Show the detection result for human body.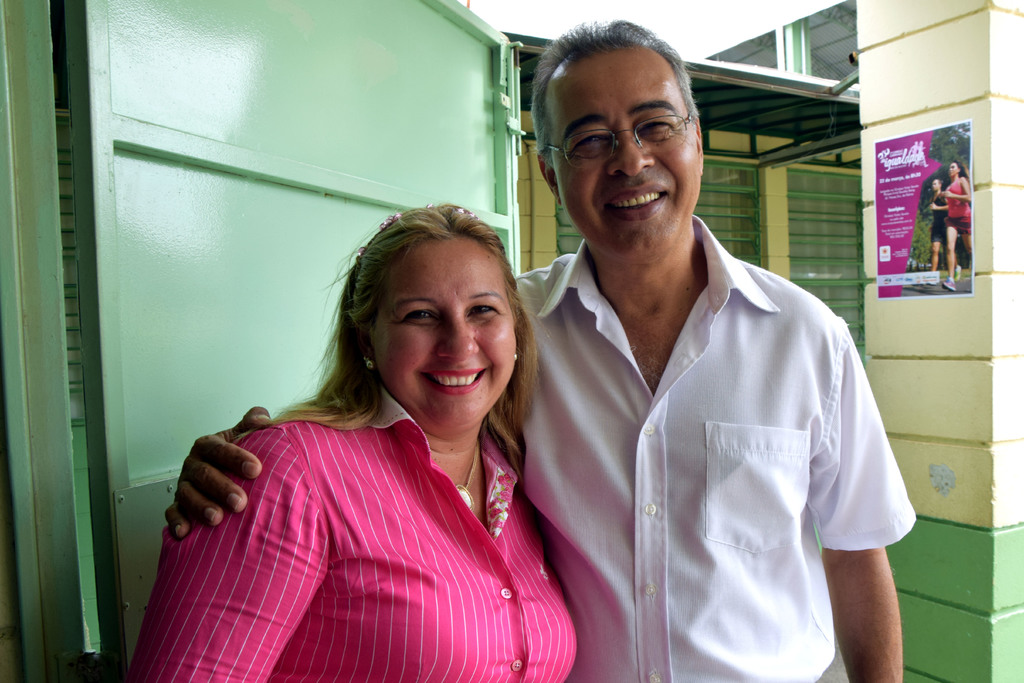
crop(928, 194, 950, 286).
